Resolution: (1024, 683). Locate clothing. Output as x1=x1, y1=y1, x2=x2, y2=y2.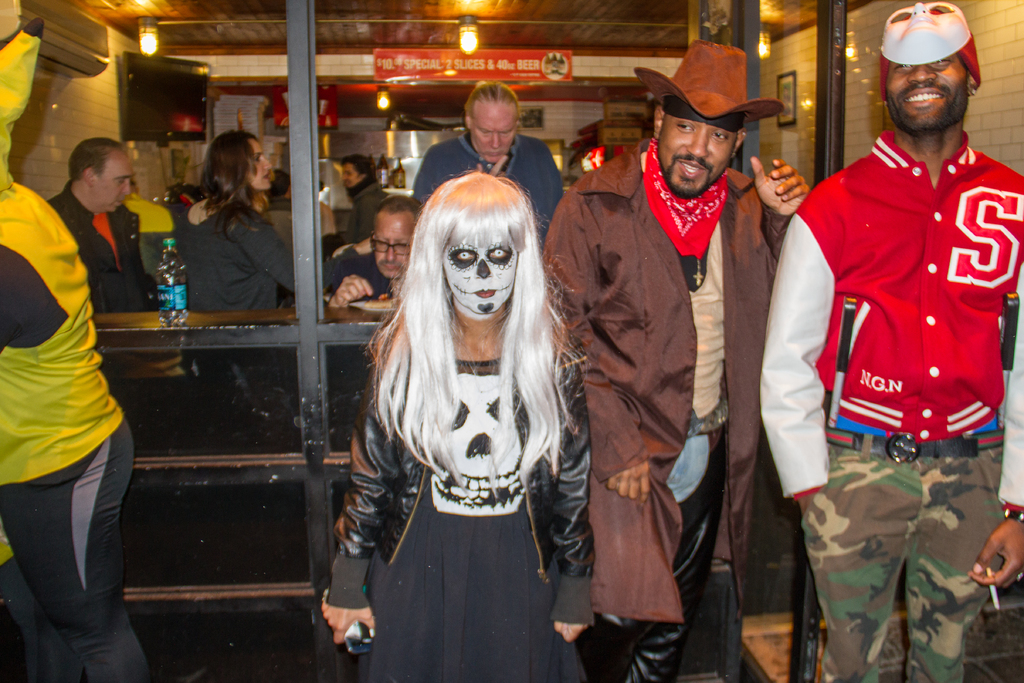
x1=368, y1=464, x2=590, y2=682.
